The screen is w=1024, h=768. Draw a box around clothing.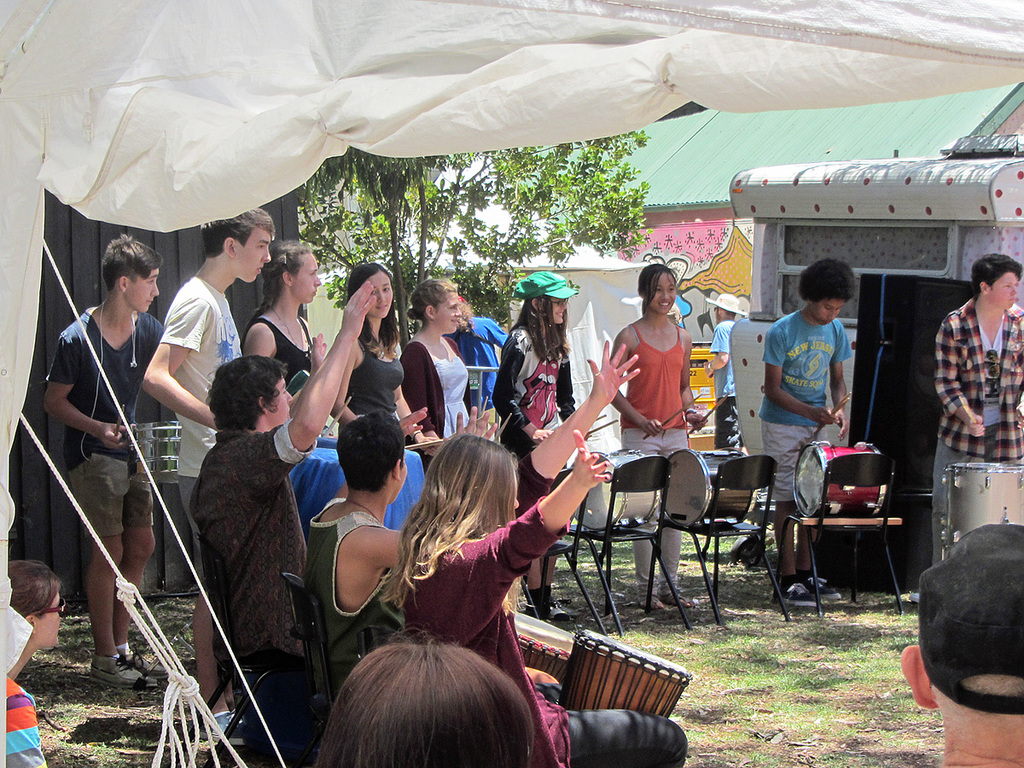
(left=300, top=497, right=412, bottom=674).
